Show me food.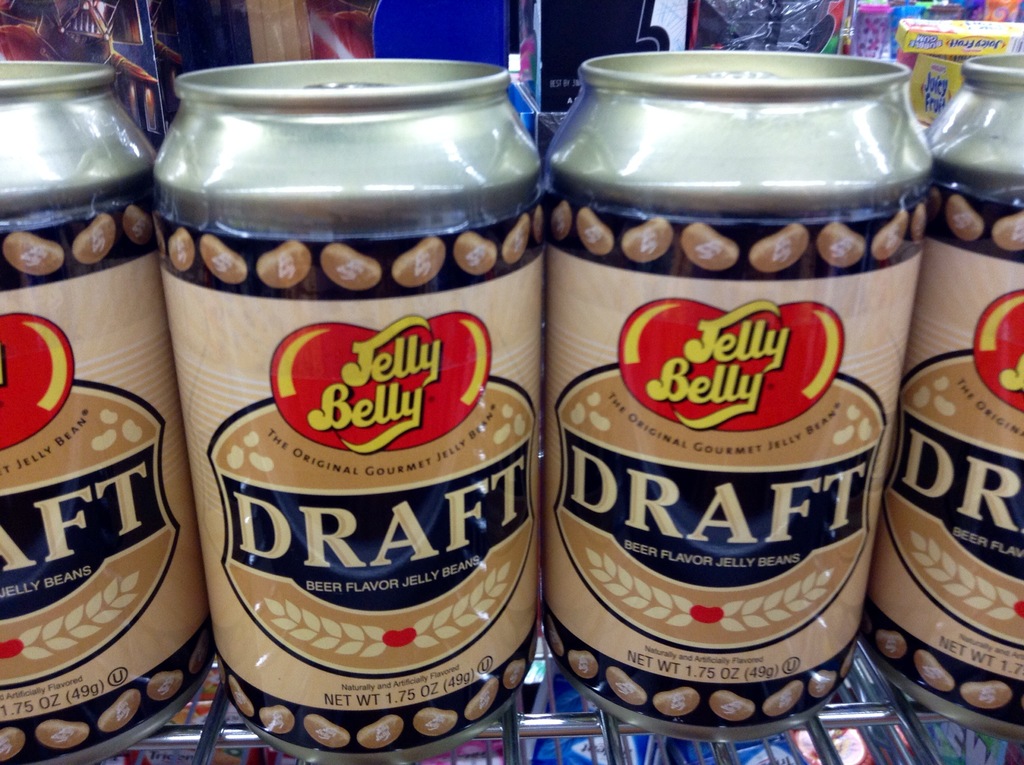
food is here: (808,668,838,700).
